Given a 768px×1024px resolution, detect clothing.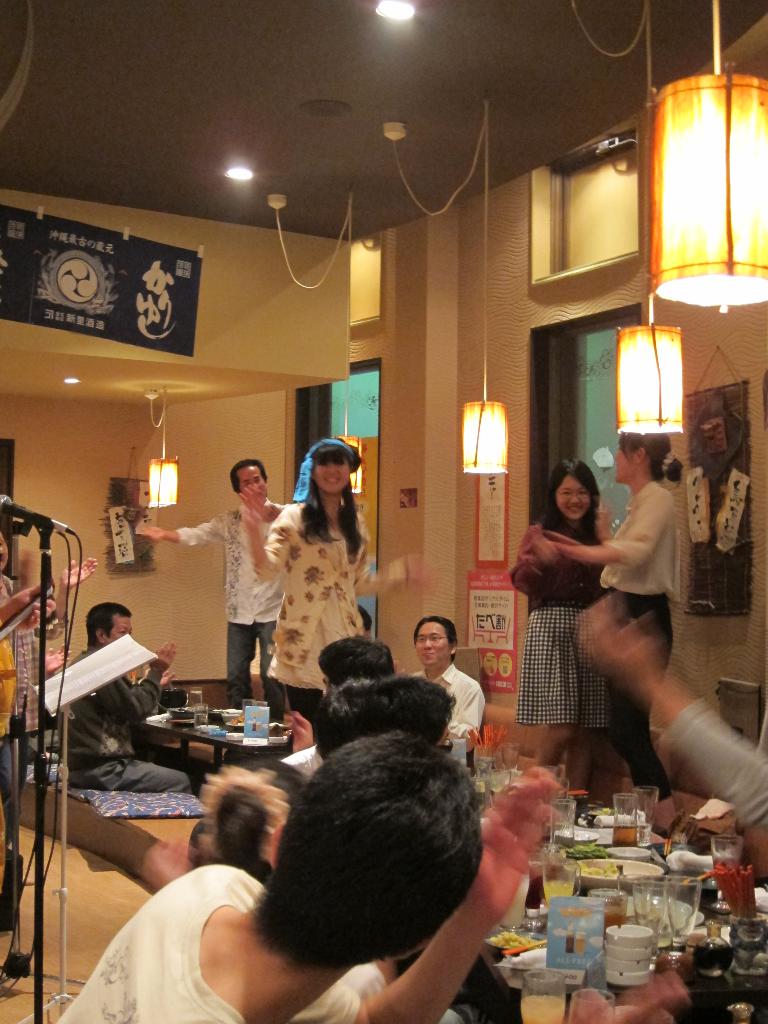
[0,572,45,848].
